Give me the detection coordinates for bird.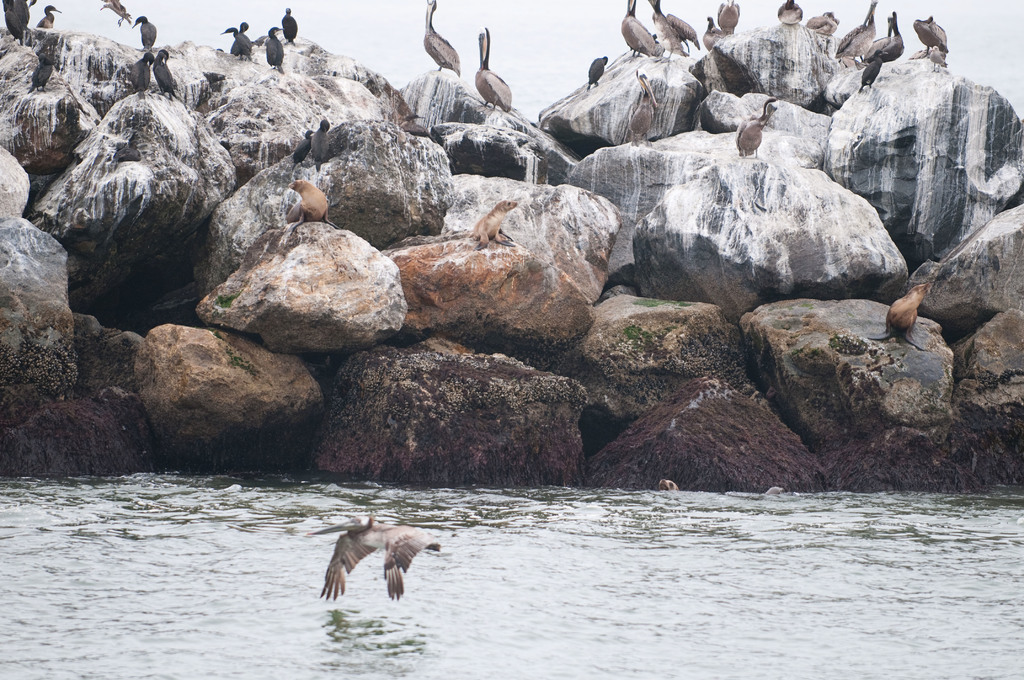
11:0:33:36.
